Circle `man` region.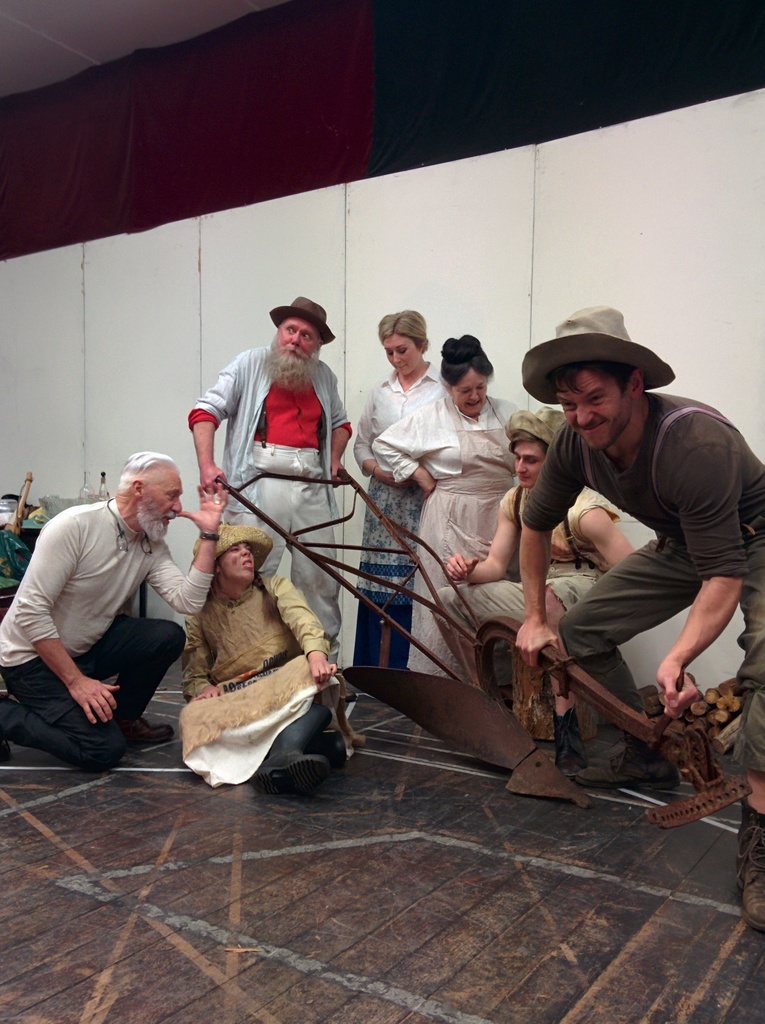
Region: BBox(506, 306, 759, 844).
